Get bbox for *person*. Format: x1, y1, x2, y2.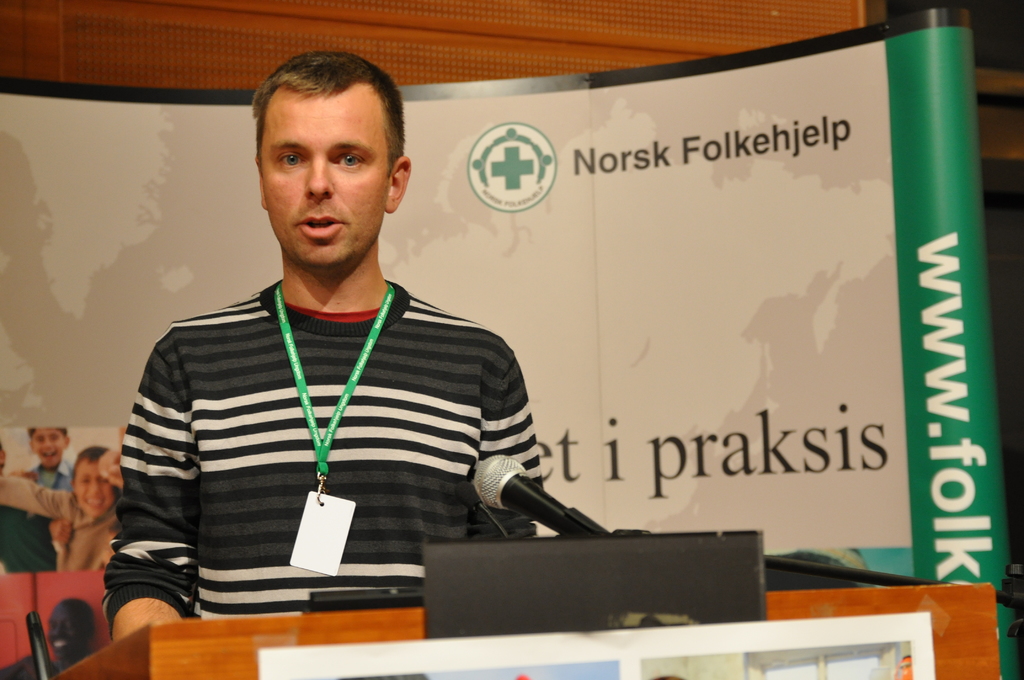
98, 48, 543, 643.
